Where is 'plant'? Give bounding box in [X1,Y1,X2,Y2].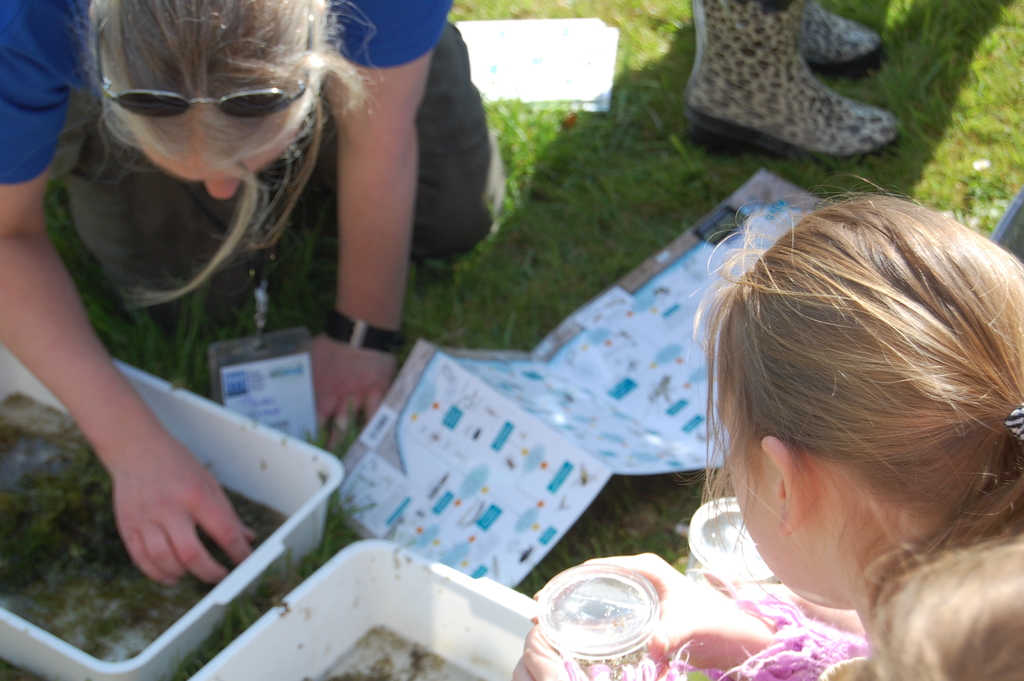
[808,0,1023,240].
